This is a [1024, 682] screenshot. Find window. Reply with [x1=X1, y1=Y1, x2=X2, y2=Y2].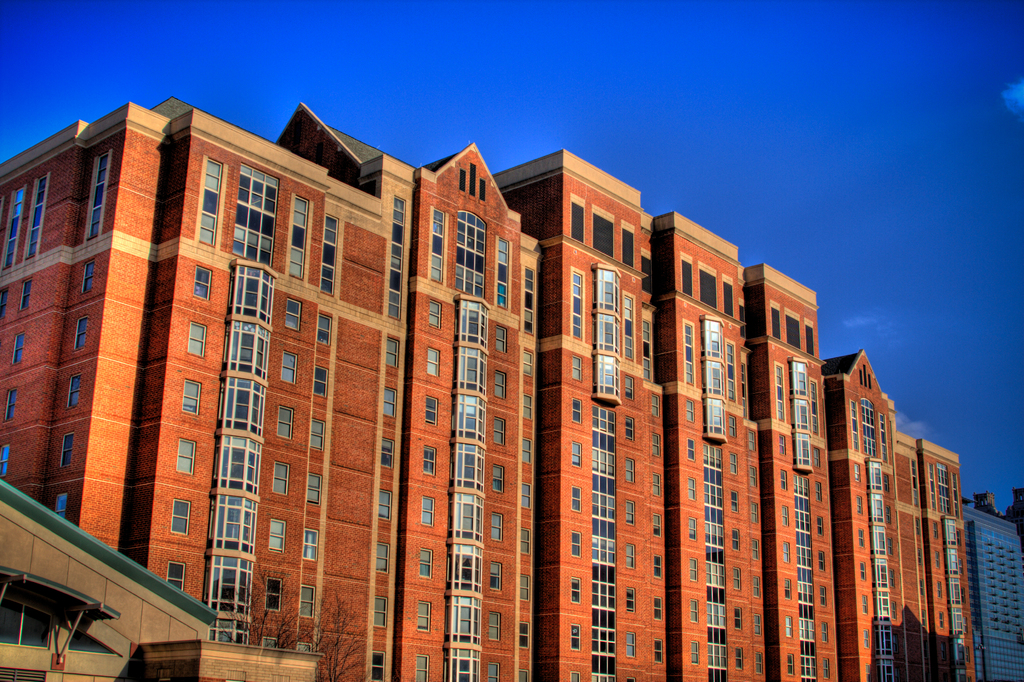
[x1=755, y1=613, x2=761, y2=635].
